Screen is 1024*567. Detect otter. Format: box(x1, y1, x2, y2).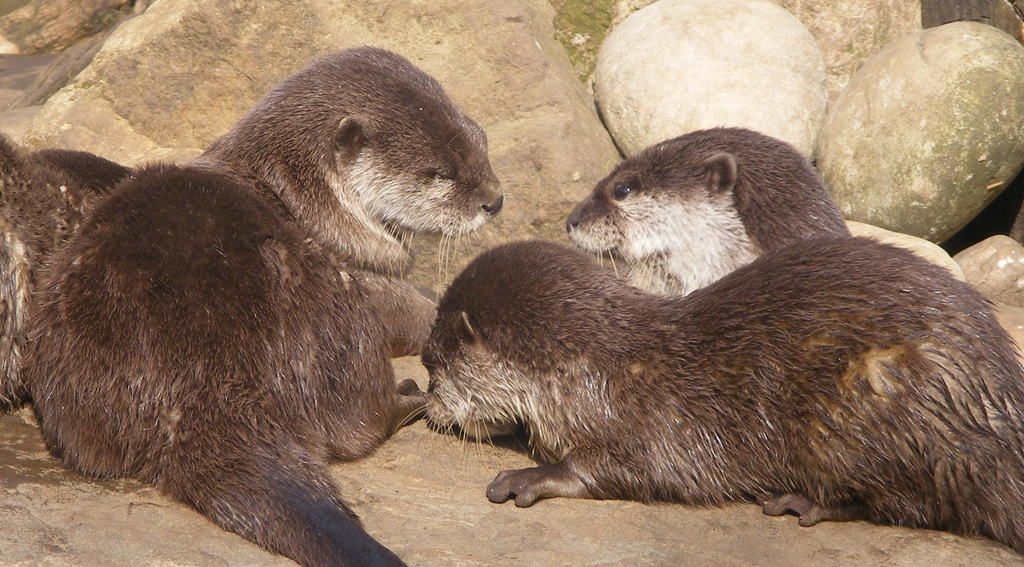
box(0, 131, 135, 411).
